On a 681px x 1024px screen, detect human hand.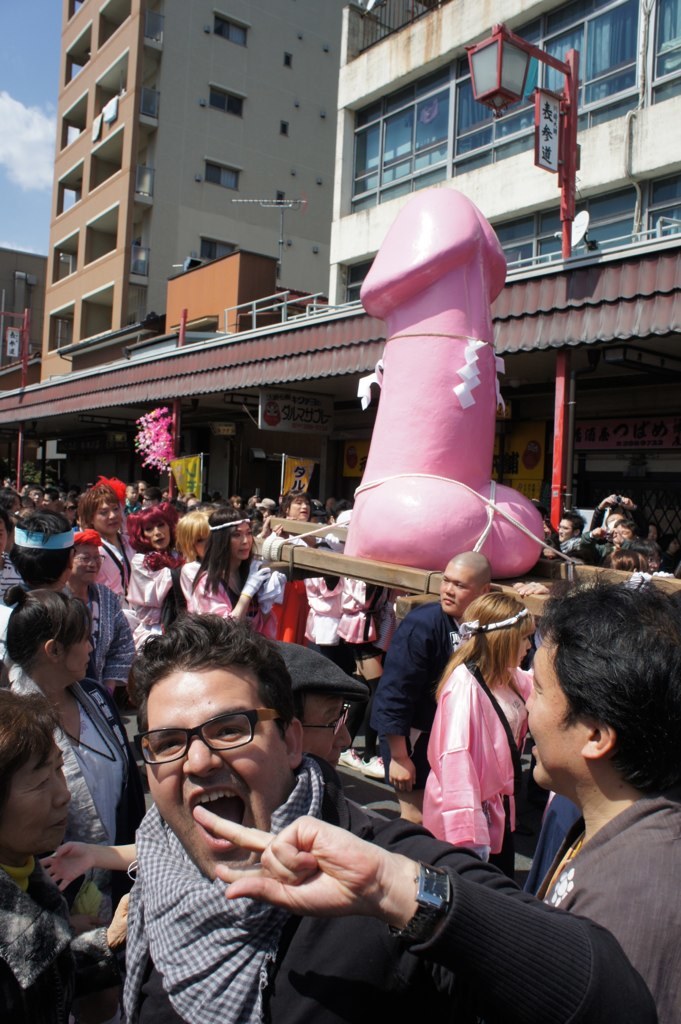
BBox(271, 521, 287, 537).
